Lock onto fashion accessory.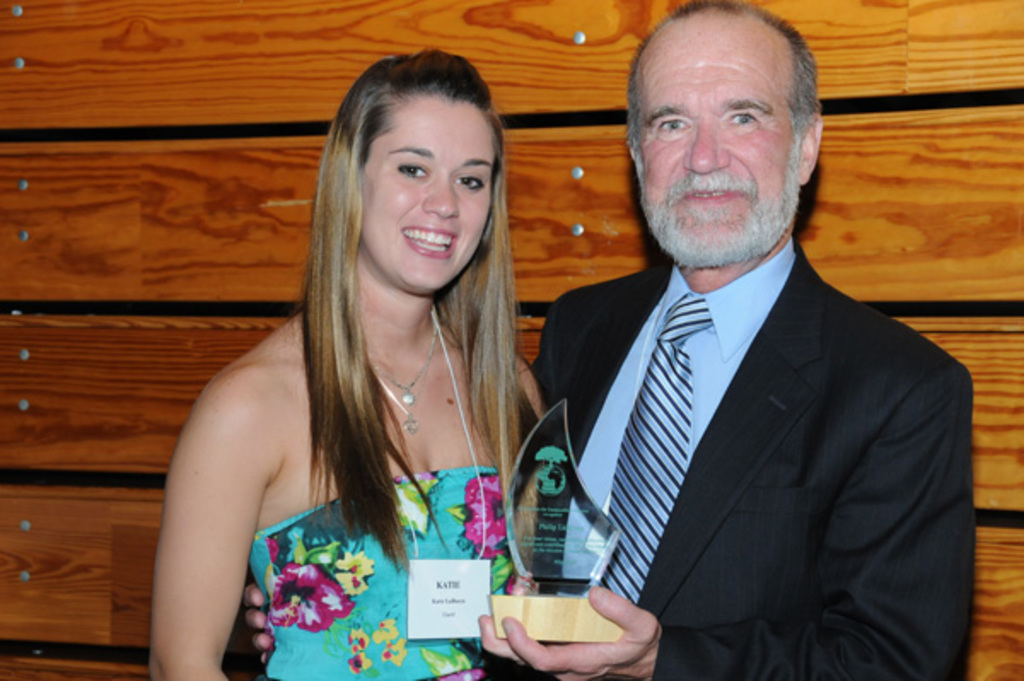
Locked: region(374, 328, 439, 430).
